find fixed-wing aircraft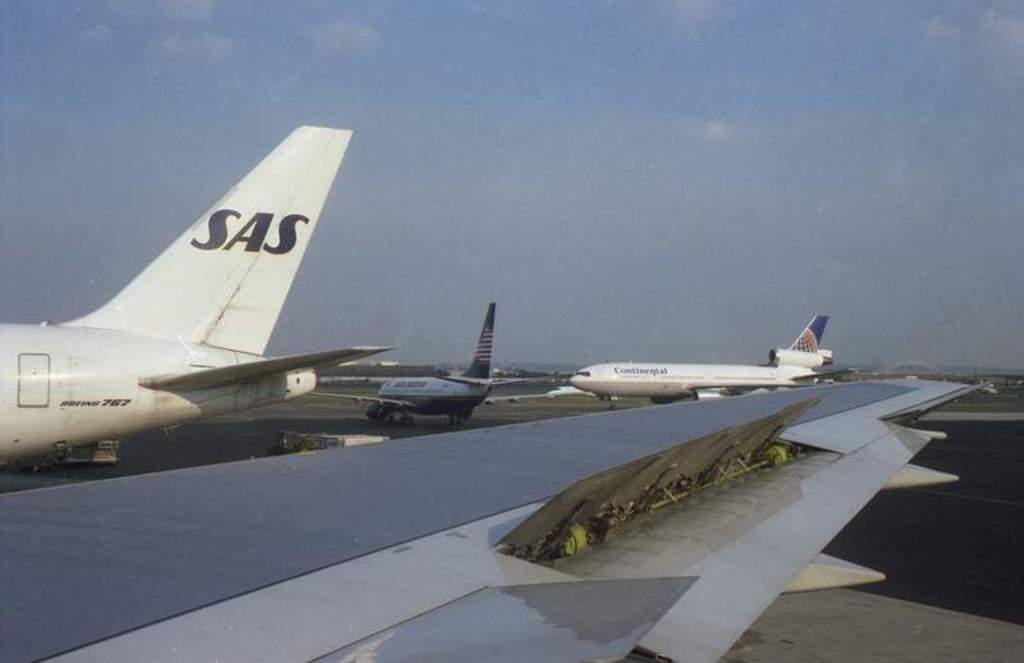
(left=315, top=301, right=516, bottom=430)
